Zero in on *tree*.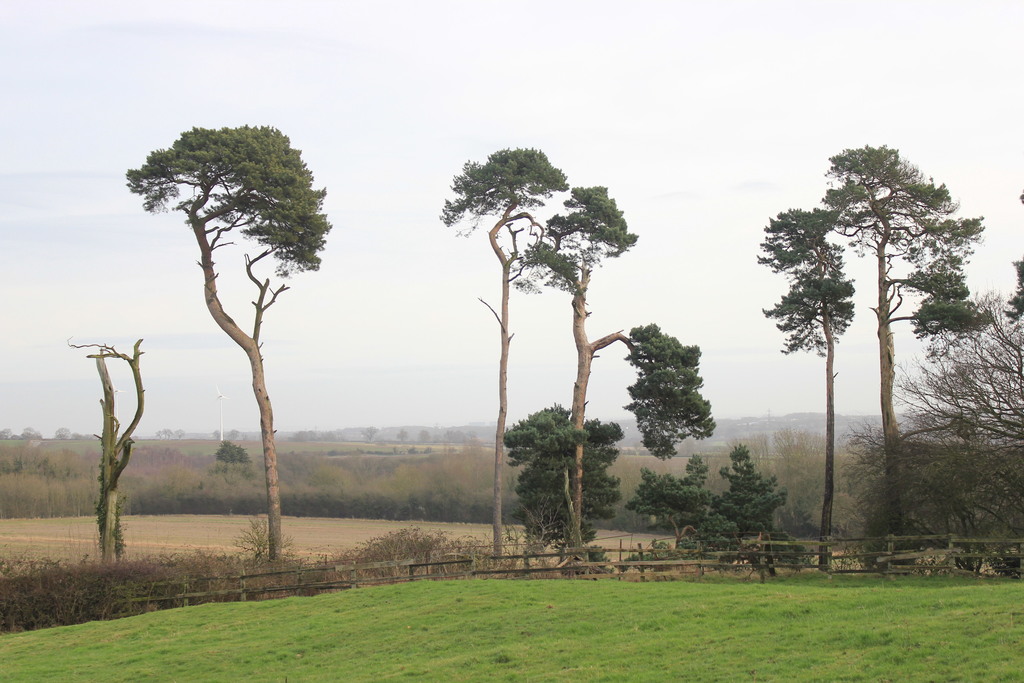
Zeroed in: <box>65,331,143,573</box>.
